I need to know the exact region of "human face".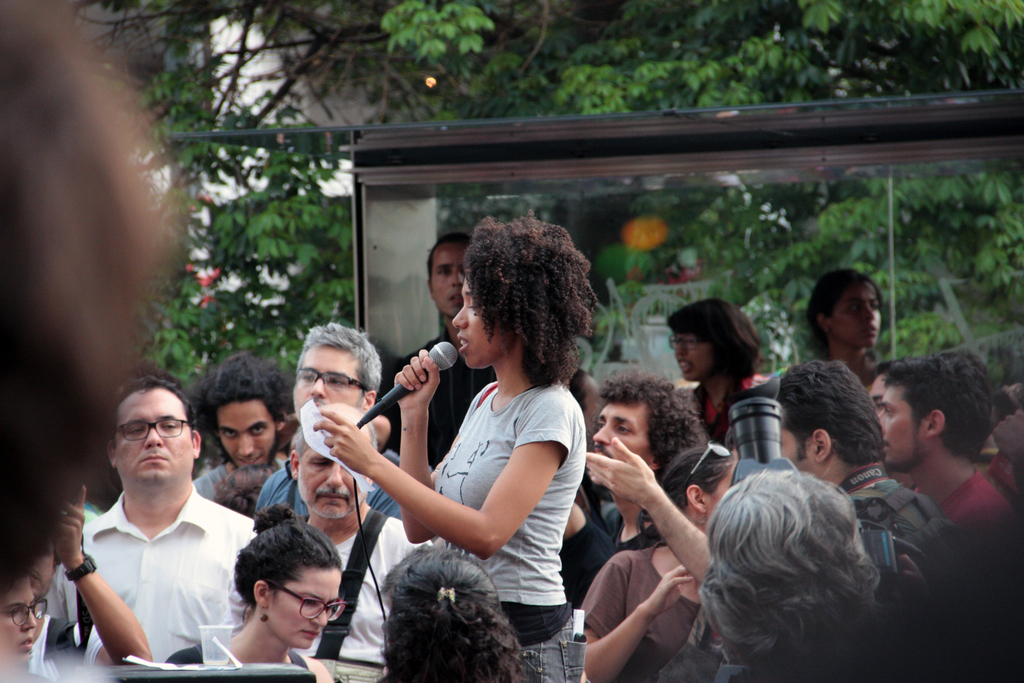
Region: (left=287, top=345, right=356, bottom=413).
